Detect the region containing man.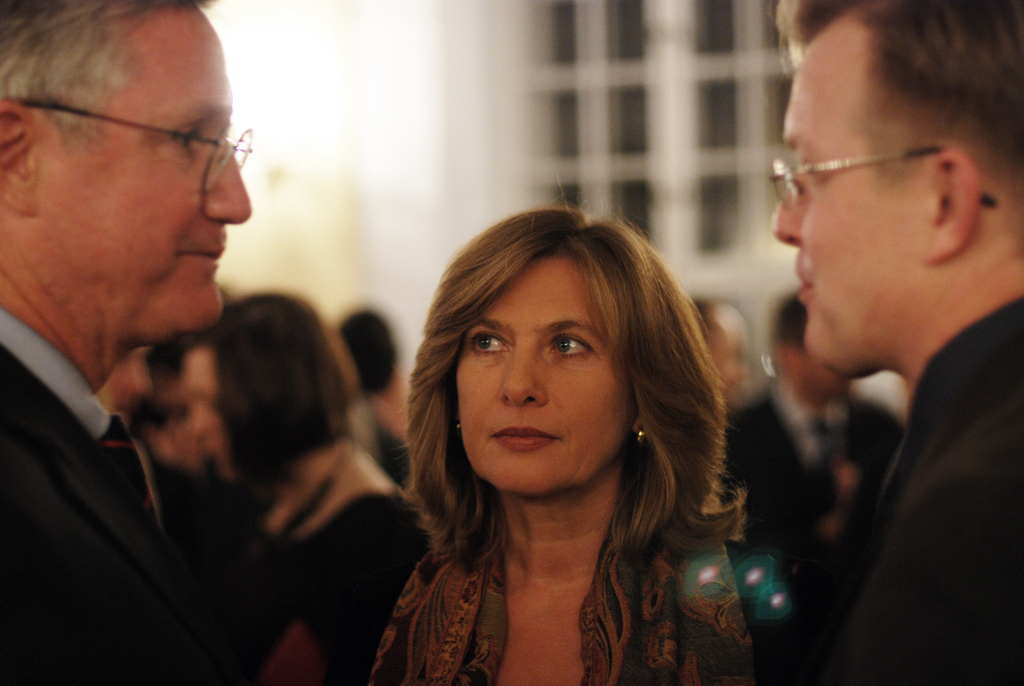
[102, 343, 150, 424].
